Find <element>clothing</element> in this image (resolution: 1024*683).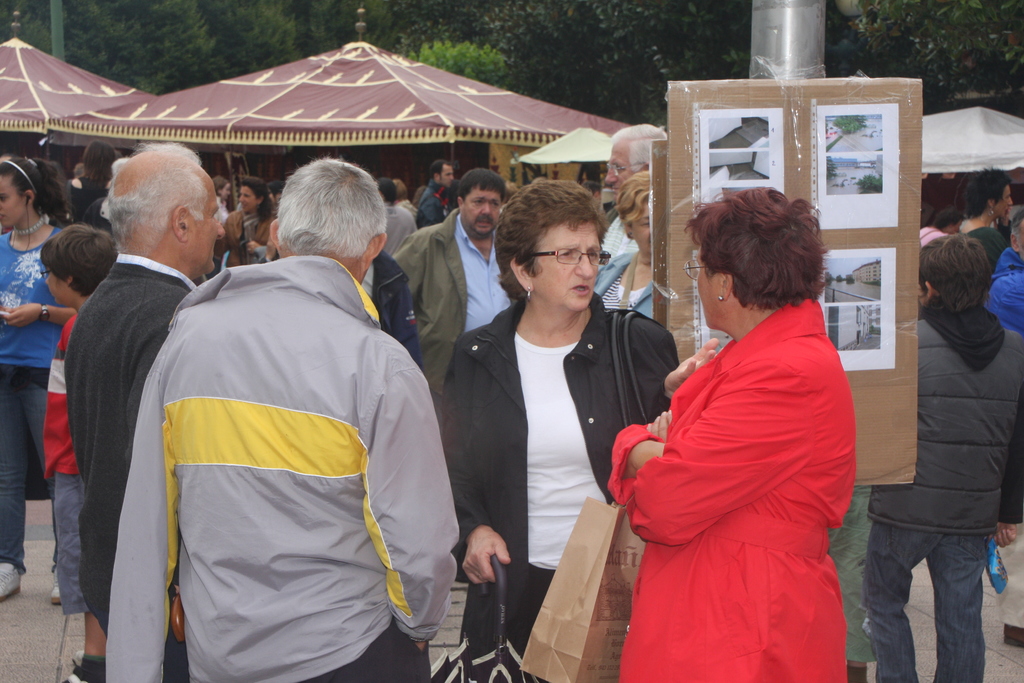
959,217,1012,272.
